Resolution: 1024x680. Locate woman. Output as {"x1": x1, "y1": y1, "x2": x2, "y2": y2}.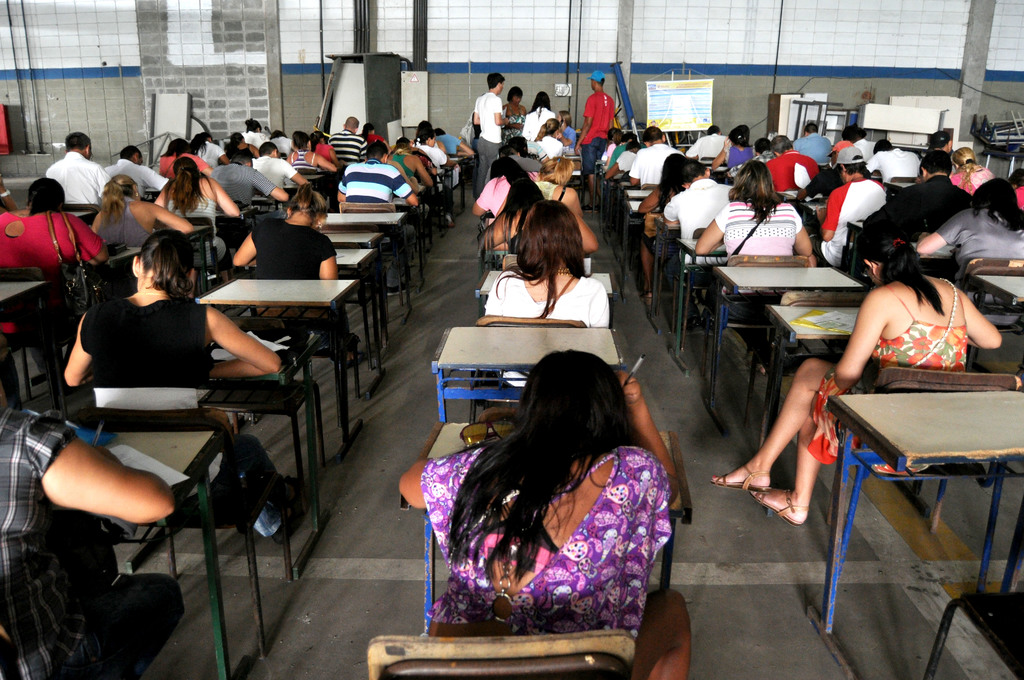
{"x1": 526, "y1": 114, "x2": 563, "y2": 165}.
